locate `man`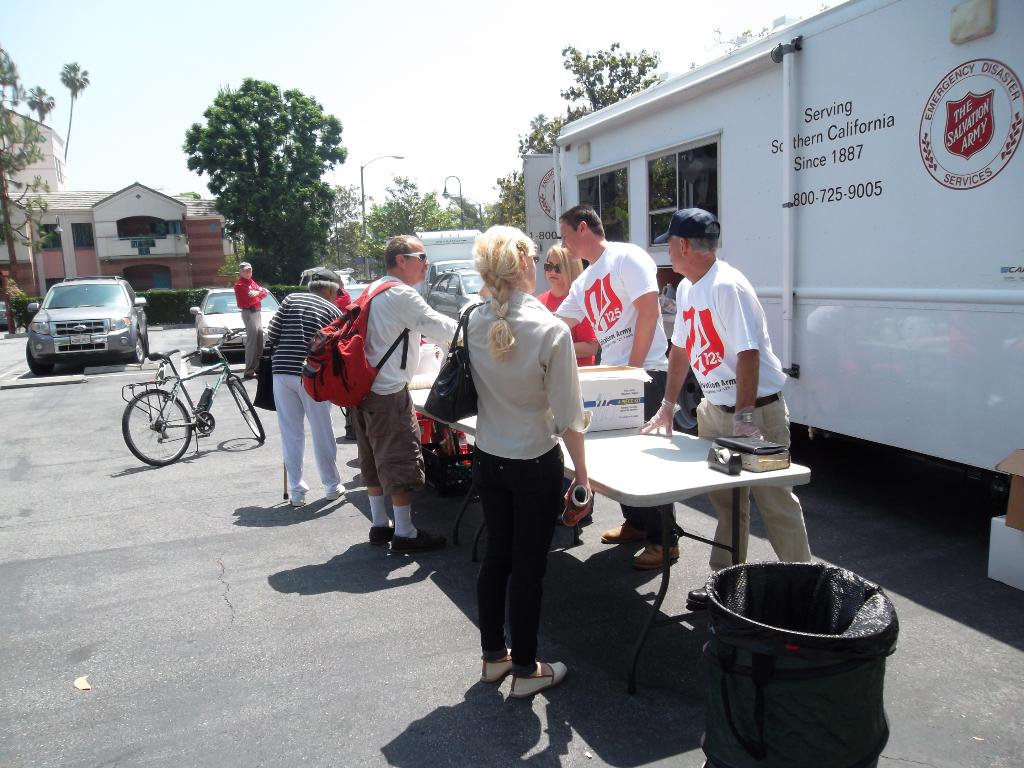
l=266, t=262, r=345, b=509
